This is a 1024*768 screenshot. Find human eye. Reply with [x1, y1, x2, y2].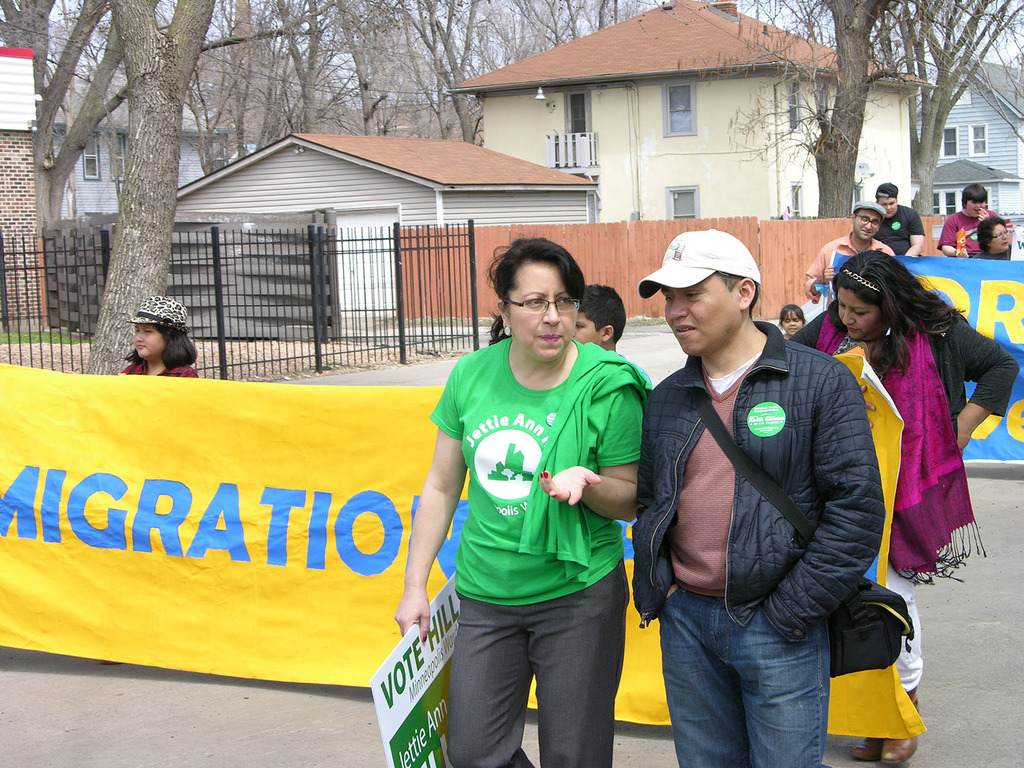
[861, 217, 868, 222].
